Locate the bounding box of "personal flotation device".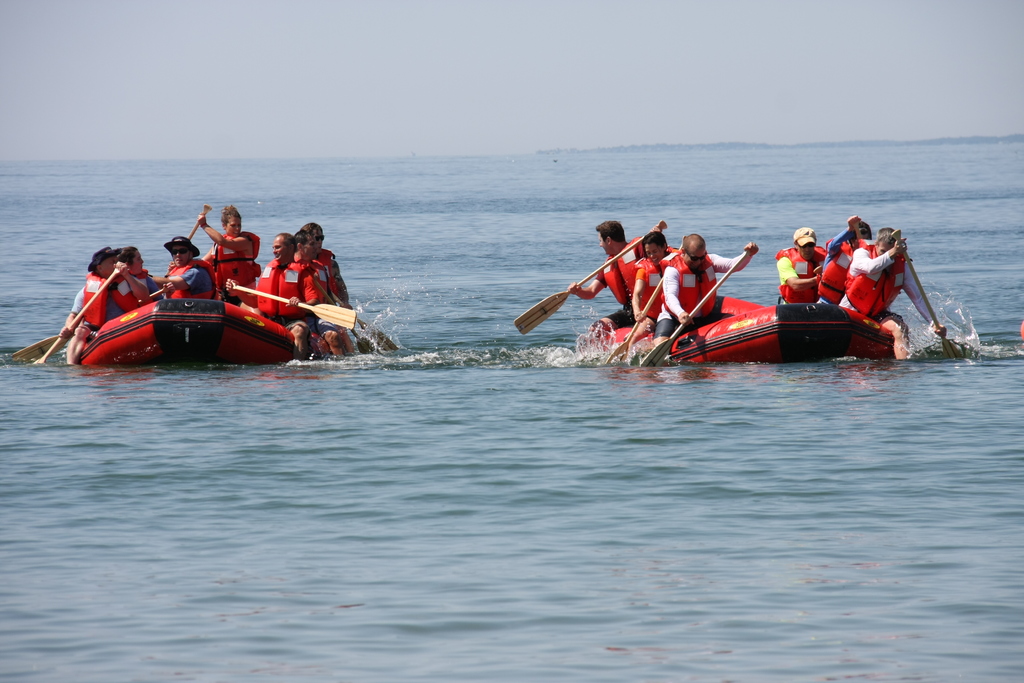
Bounding box: bbox=[212, 227, 259, 304].
